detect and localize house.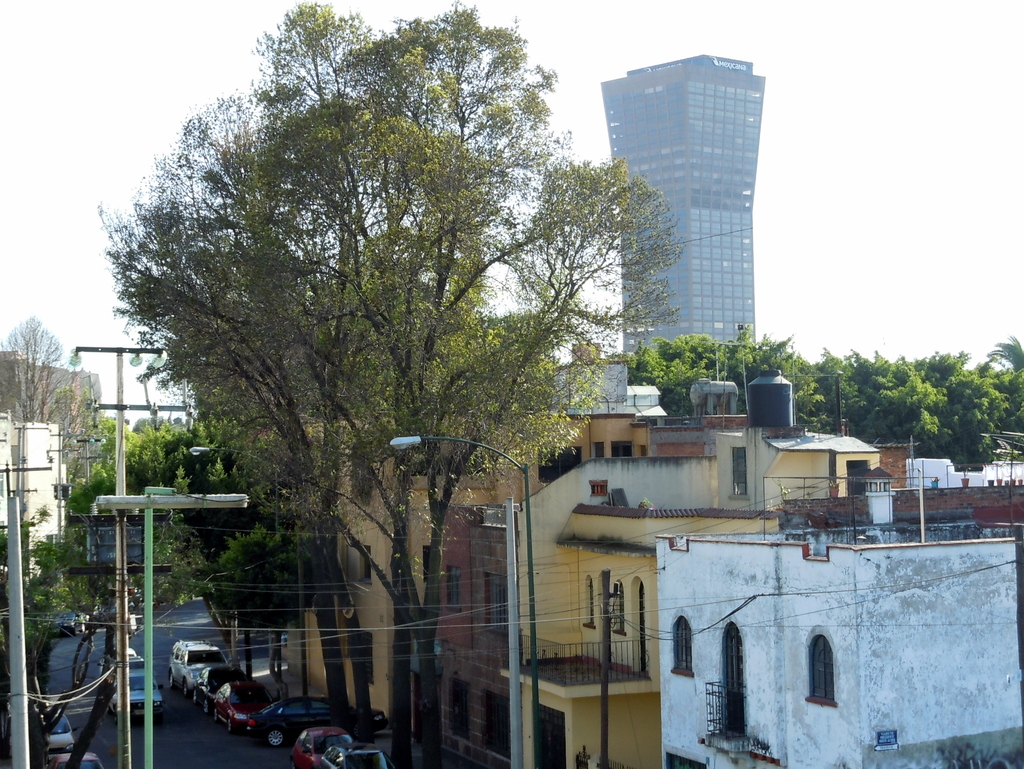
Localized at pyautogui.locateOnScreen(548, 343, 627, 407).
